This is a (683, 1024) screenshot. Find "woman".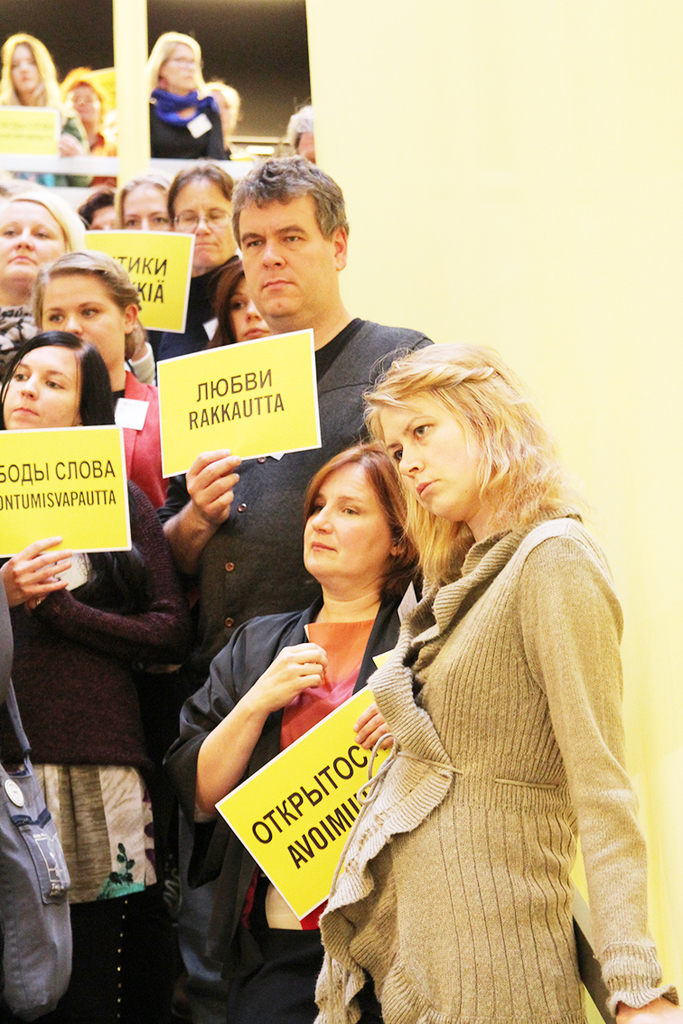
Bounding box: [148,27,240,158].
